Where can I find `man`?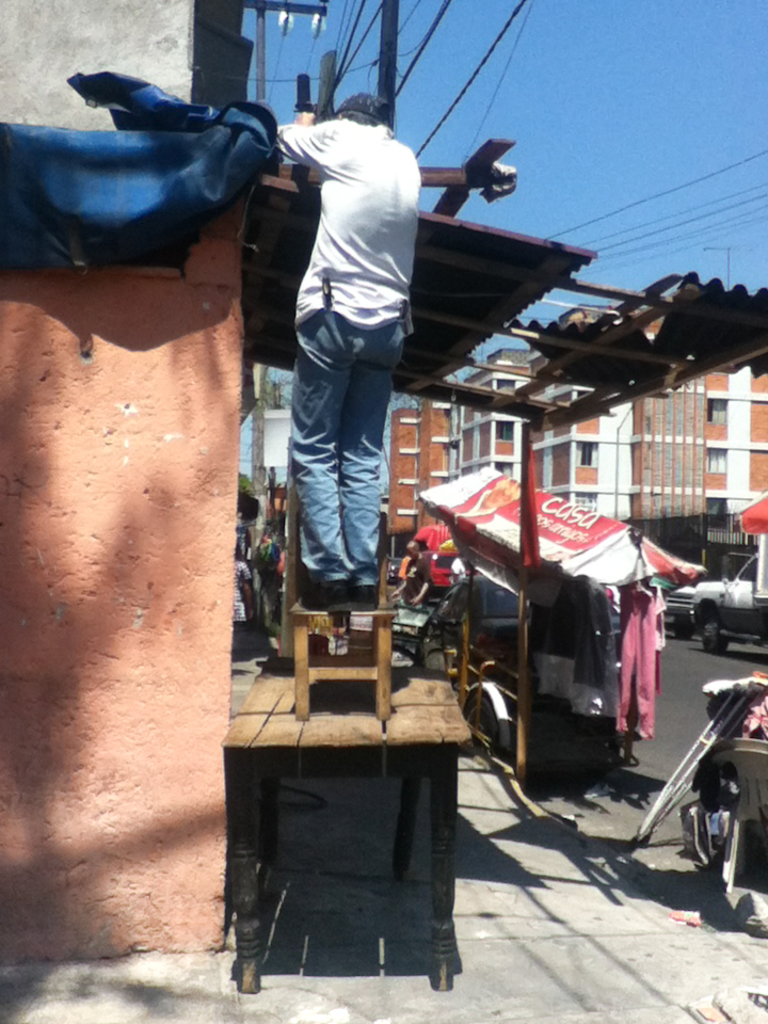
You can find it at 159/80/403/592.
